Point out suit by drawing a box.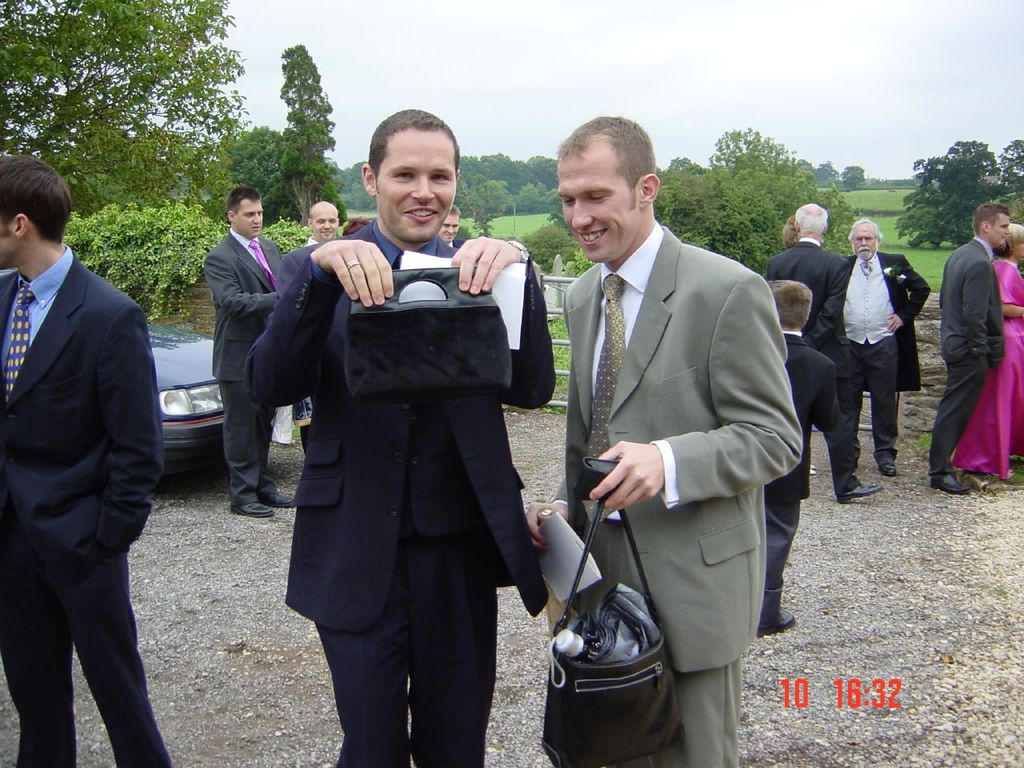
(left=238, top=222, right=559, bottom=767).
